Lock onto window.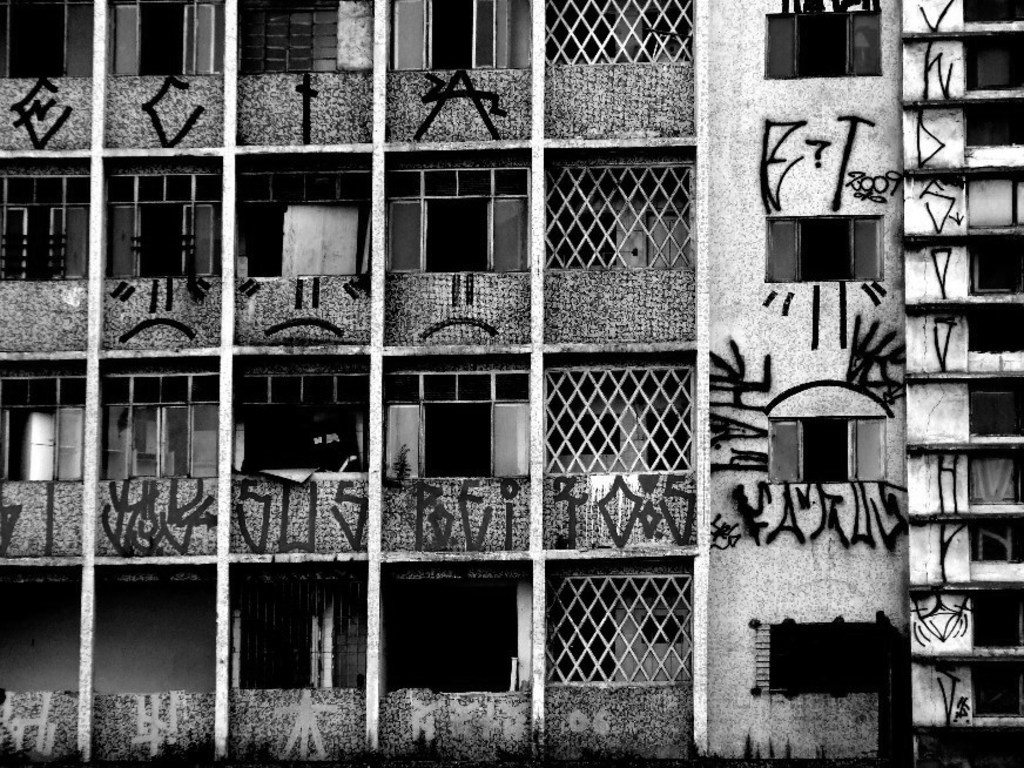
Locked: (107, 160, 221, 282).
